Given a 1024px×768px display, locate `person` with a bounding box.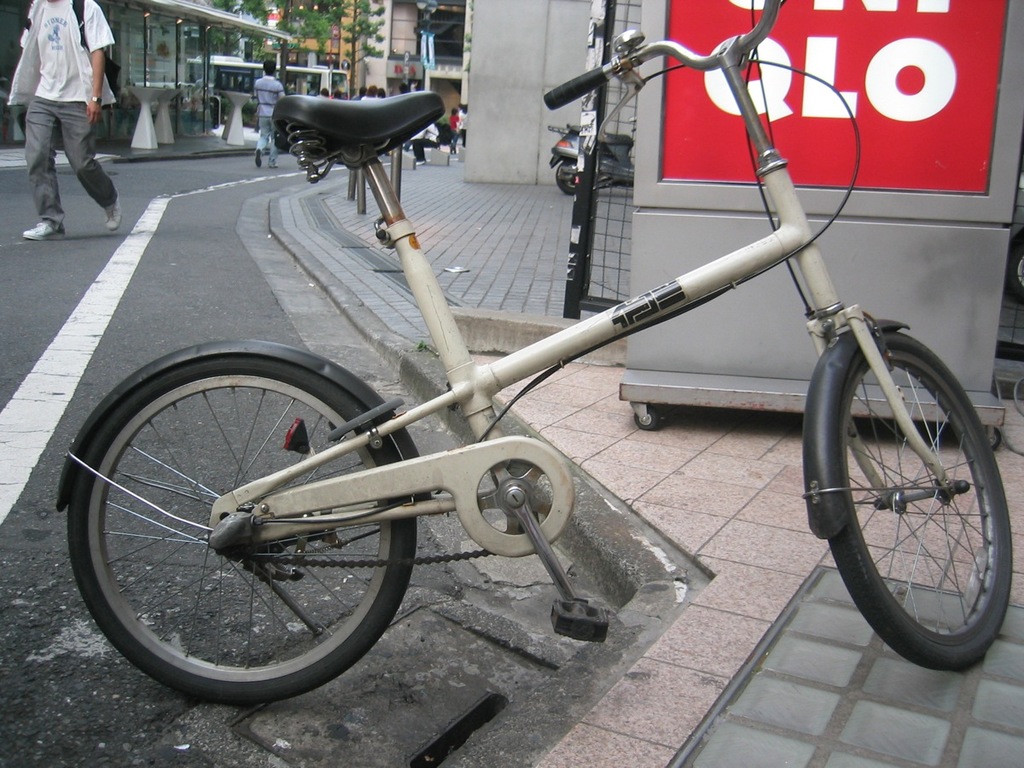
Located: <bbox>26, 0, 117, 236</bbox>.
